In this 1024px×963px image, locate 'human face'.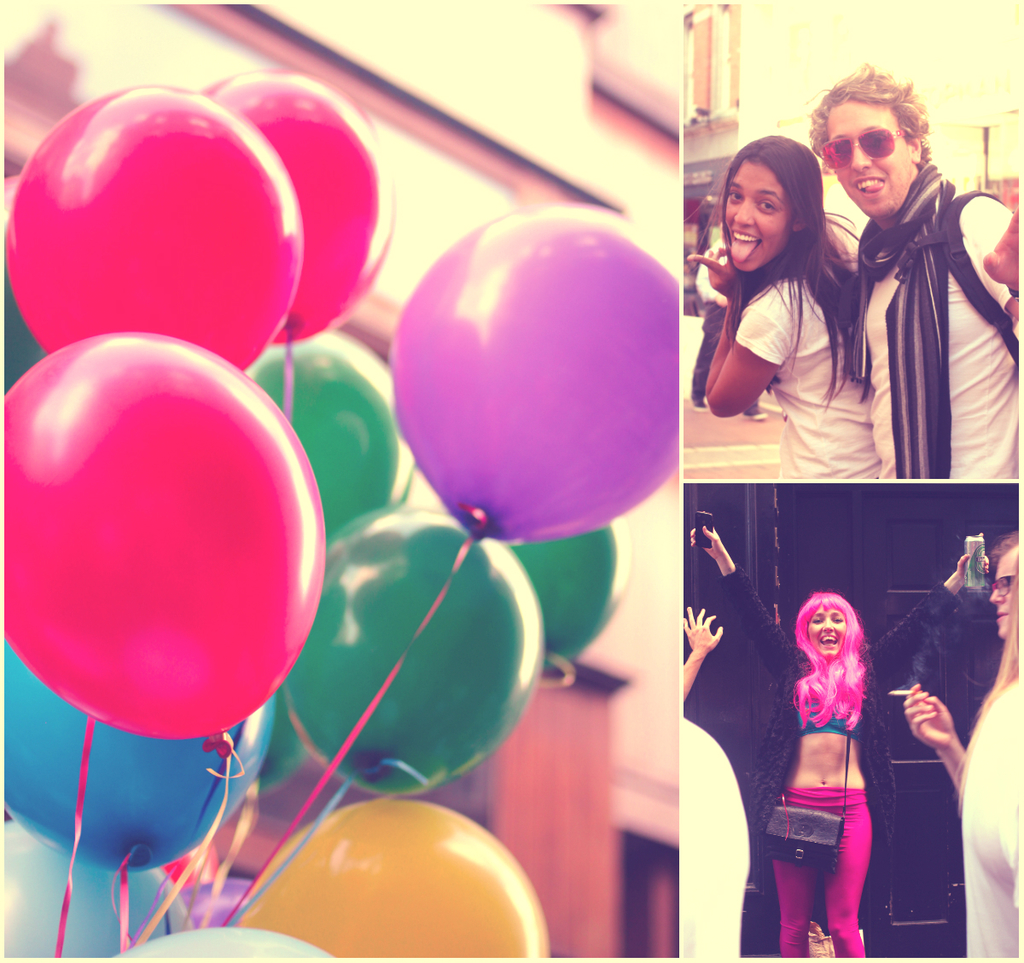
Bounding box: box(987, 546, 1017, 640).
